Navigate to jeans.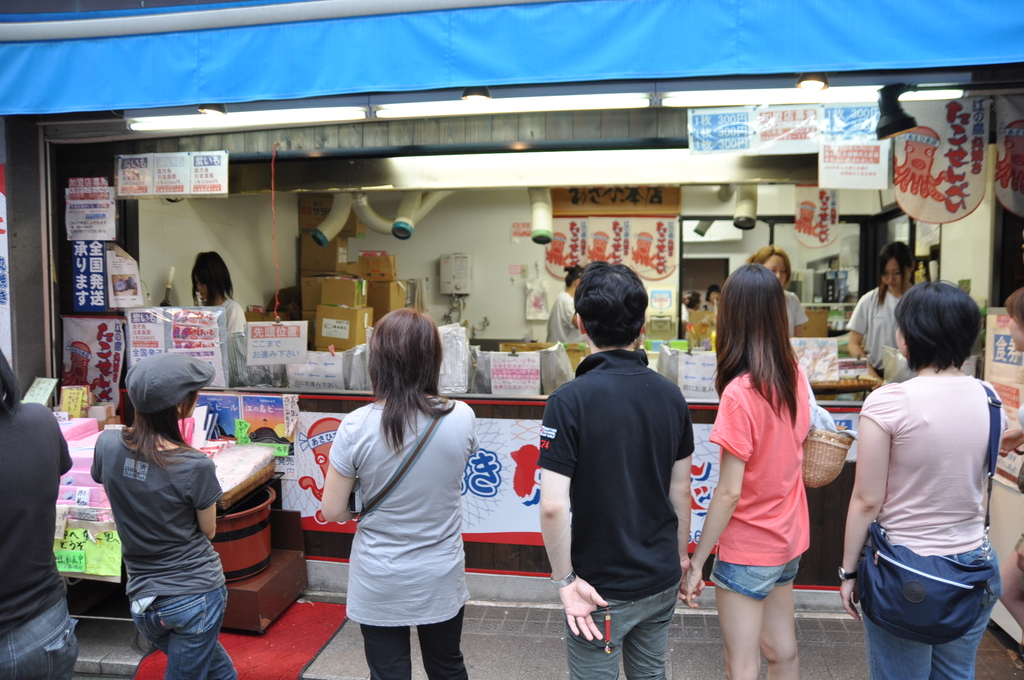
Navigation target: (left=705, top=550, right=803, bottom=603).
